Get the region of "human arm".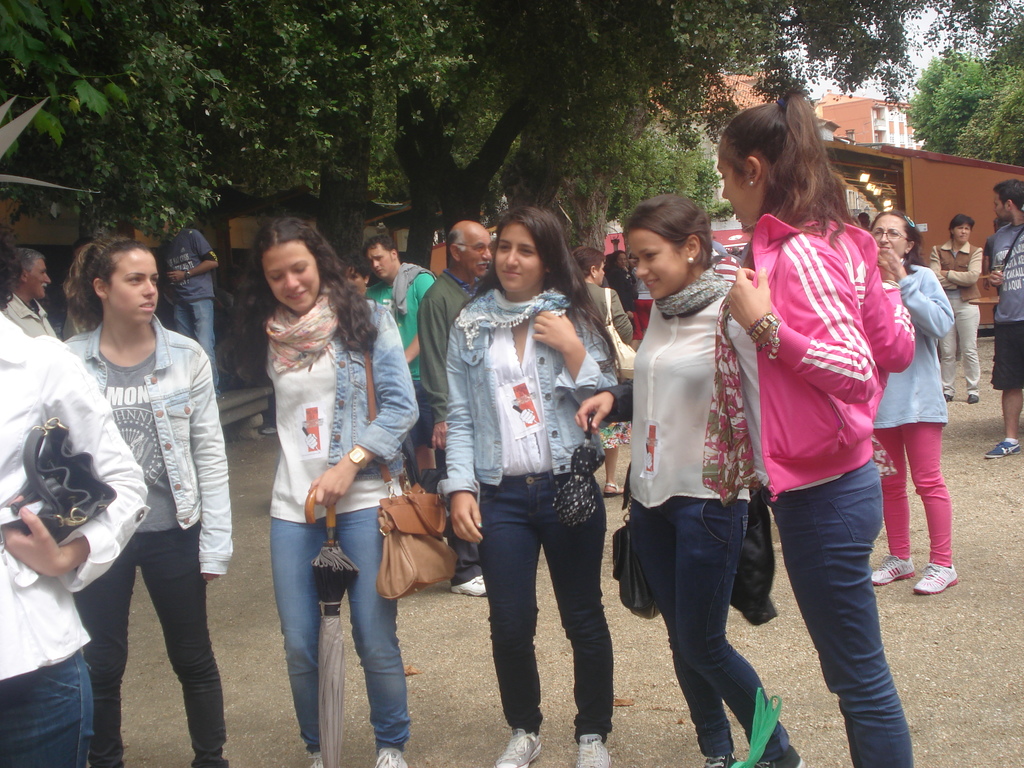
(307,303,421,509).
